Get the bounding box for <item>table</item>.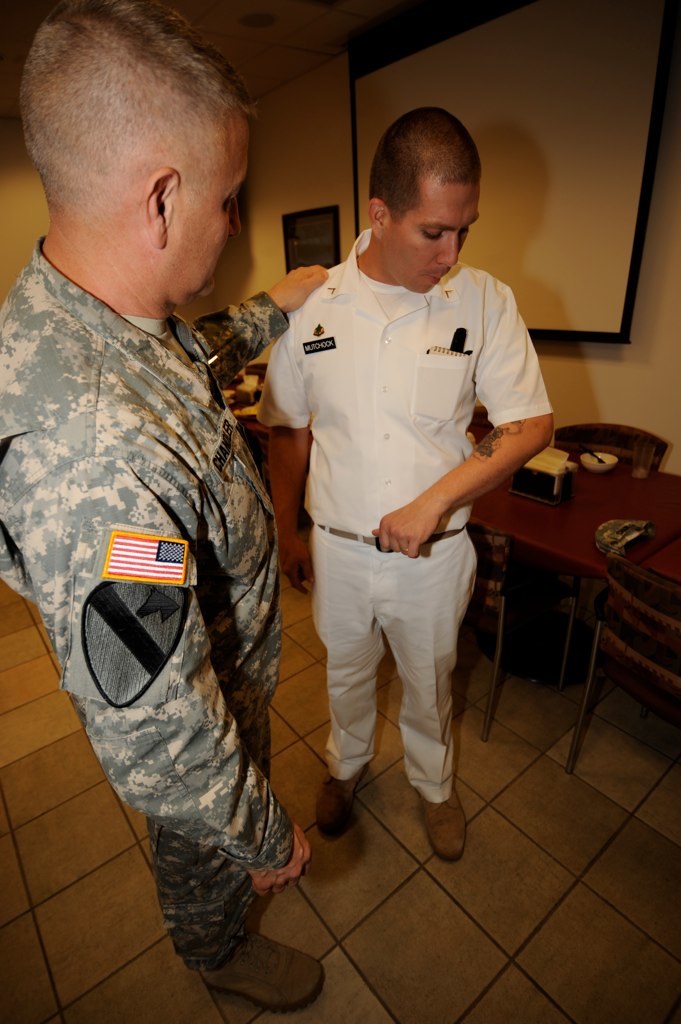
(430, 416, 680, 752).
